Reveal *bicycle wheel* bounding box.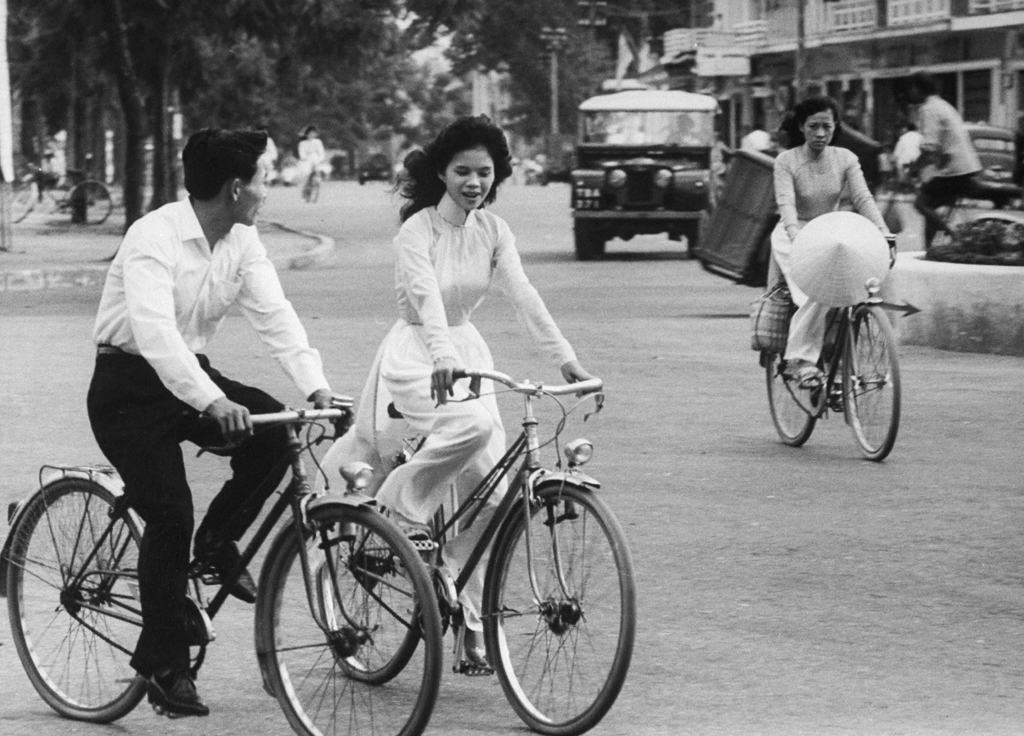
Revealed: crop(316, 455, 431, 682).
